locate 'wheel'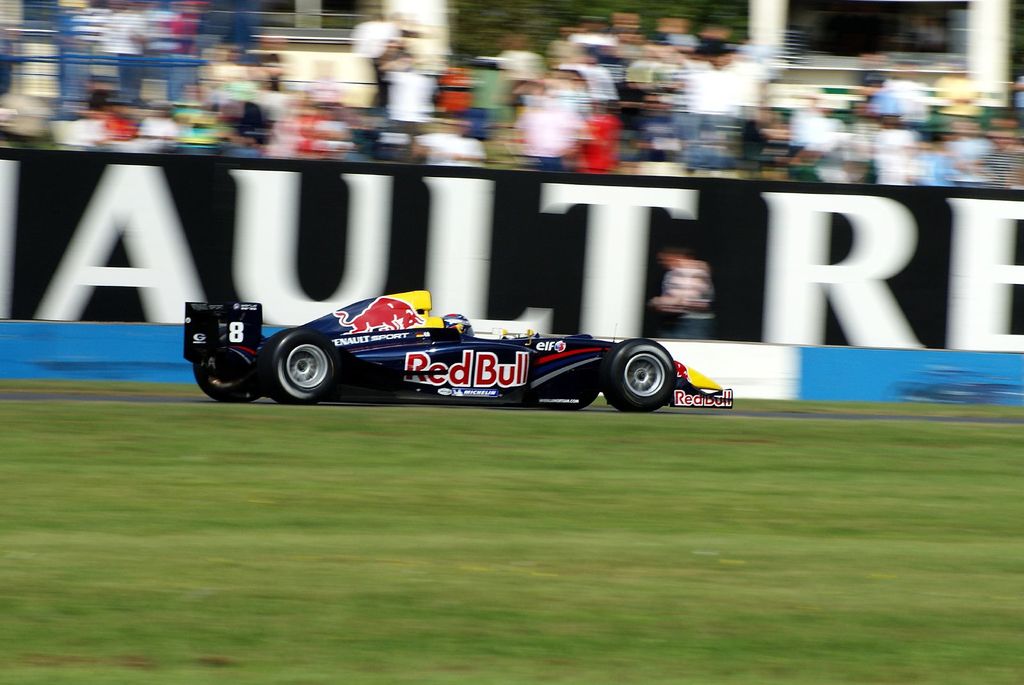
<bbox>190, 352, 265, 404</bbox>
